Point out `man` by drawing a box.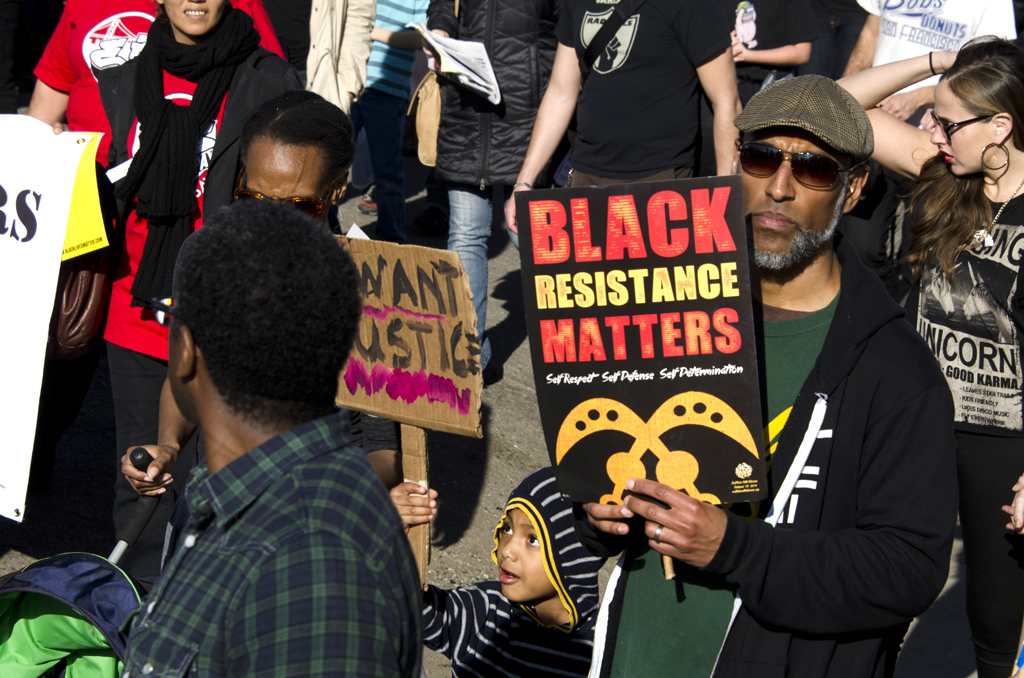
(x1=581, y1=72, x2=961, y2=677).
